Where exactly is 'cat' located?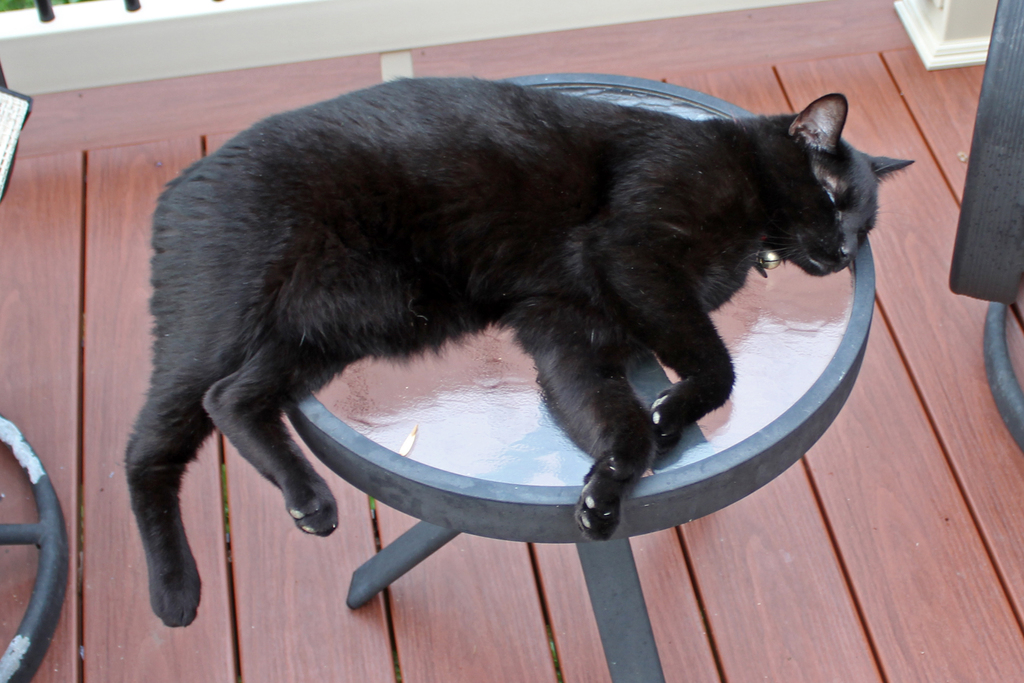
Its bounding box is 125/90/916/627.
